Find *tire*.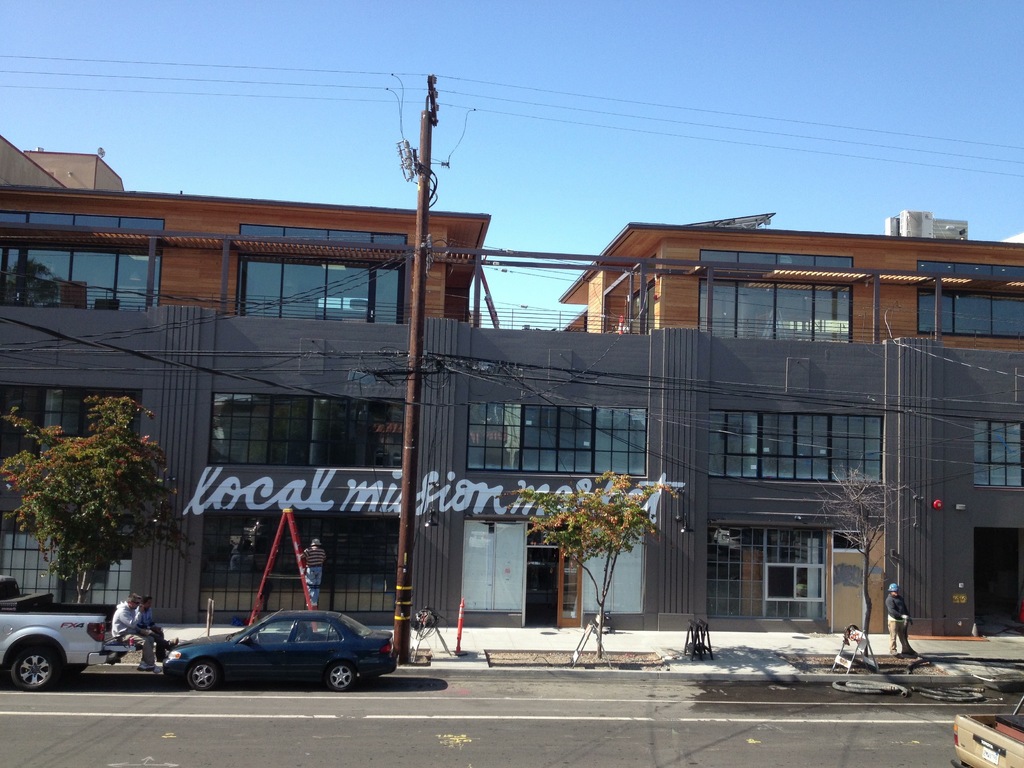
l=182, t=659, r=227, b=692.
